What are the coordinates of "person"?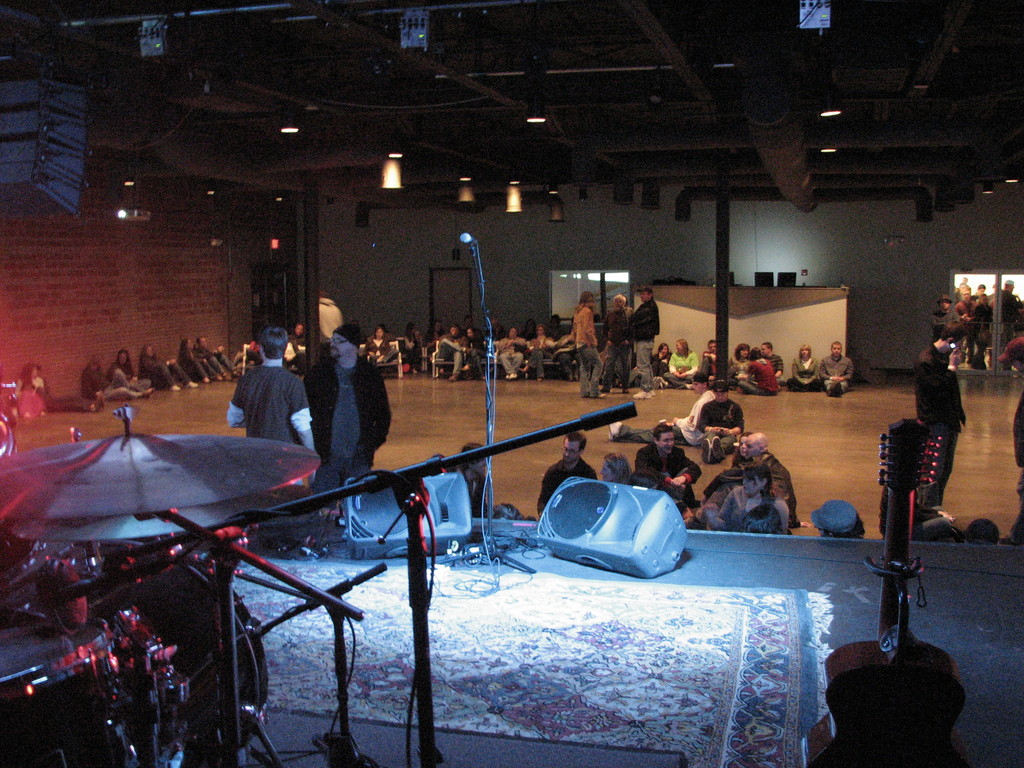
detection(15, 358, 108, 415).
